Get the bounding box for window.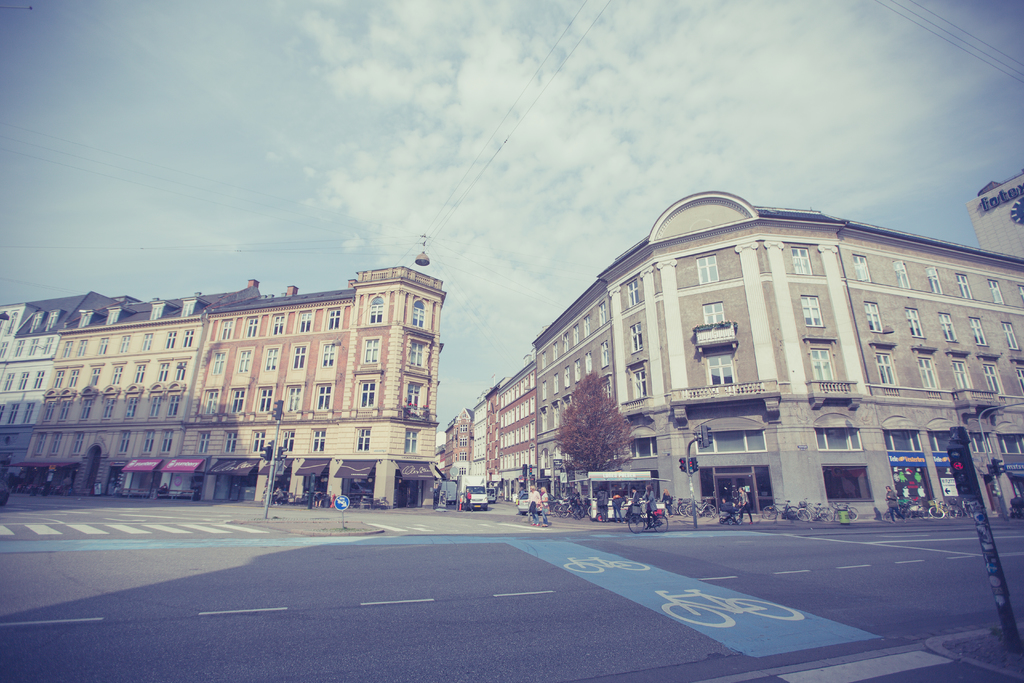
crop(967, 317, 988, 345).
